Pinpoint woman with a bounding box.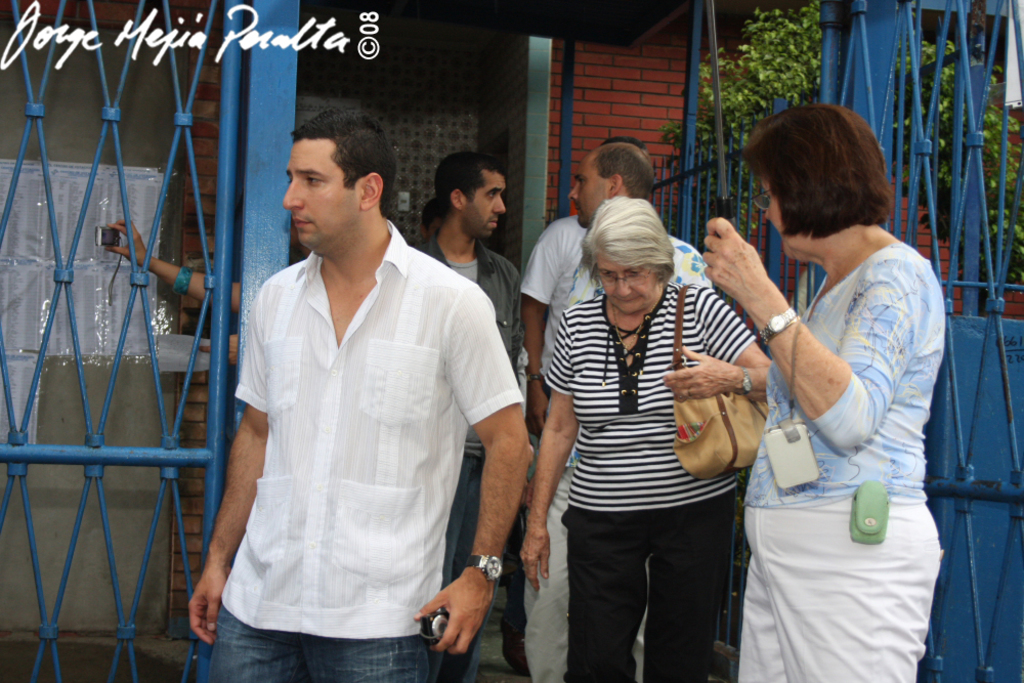
<box>100,218,315,365</box>.
